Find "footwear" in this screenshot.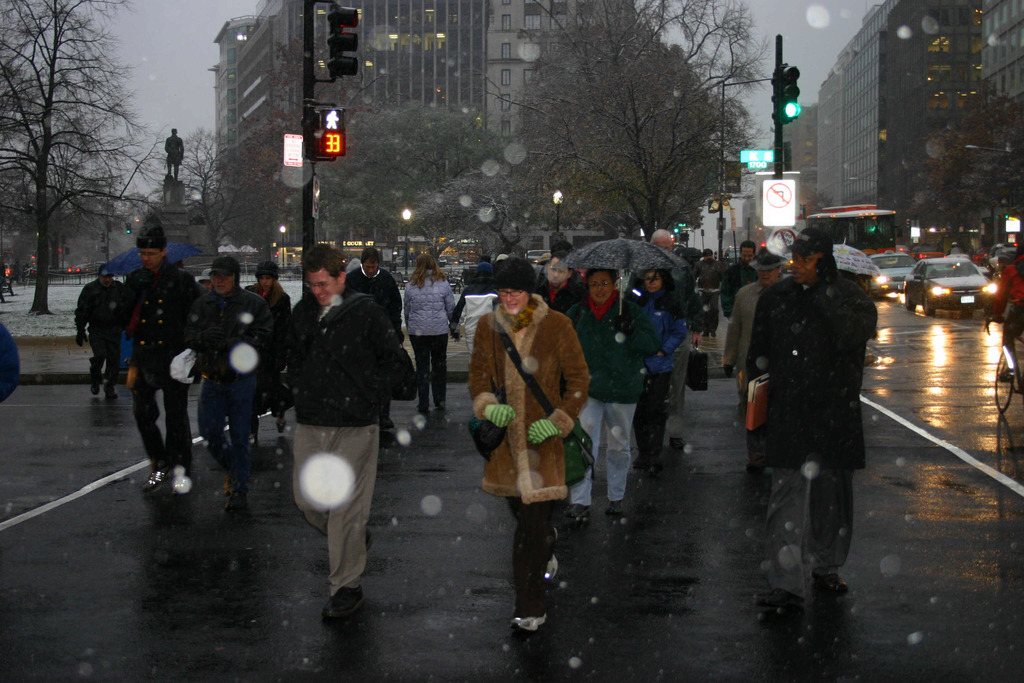
The bounding box for "footwear" is pyautogui.locateOnScreen(138, 465, 161, 494).
